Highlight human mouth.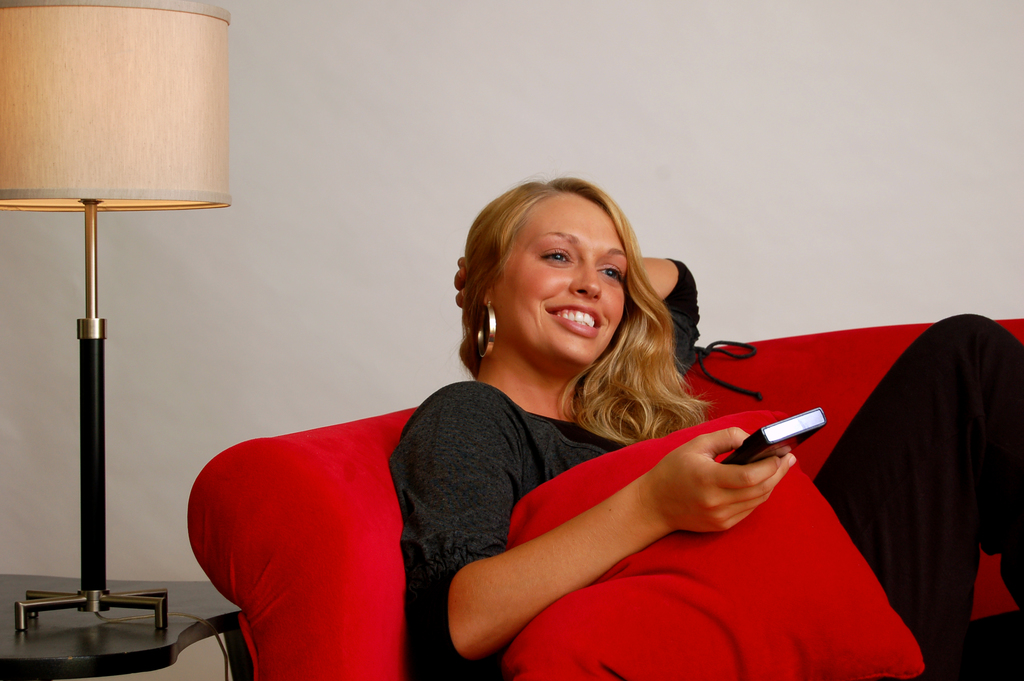
Highlighted region: [left=544, top=306, right=609, bottom=336].
